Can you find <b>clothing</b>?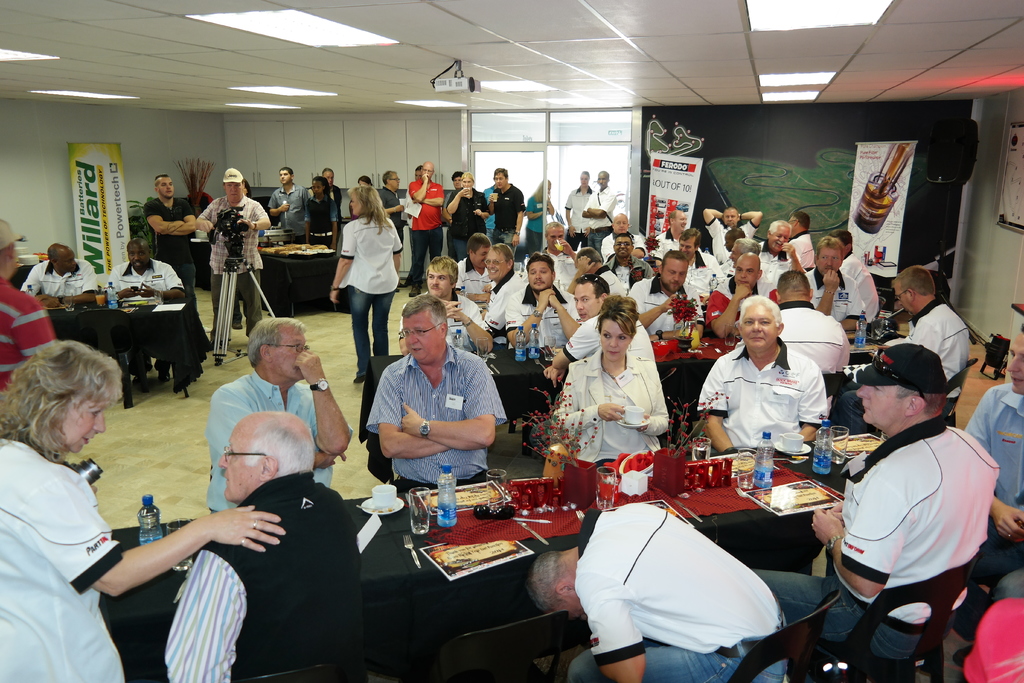
Yes, bounding box: pyautogui.locateOnScreen(695, 336, 829, 469).
